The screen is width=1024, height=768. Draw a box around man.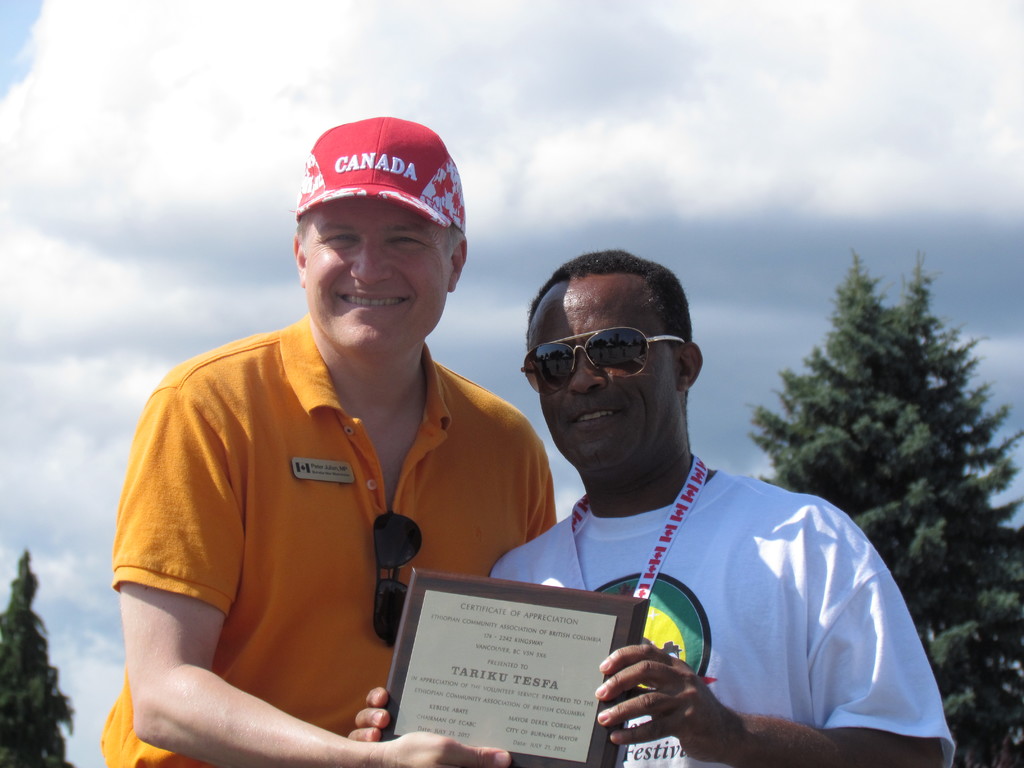
[x1=356, y1=247, x2=956, y2=767].
